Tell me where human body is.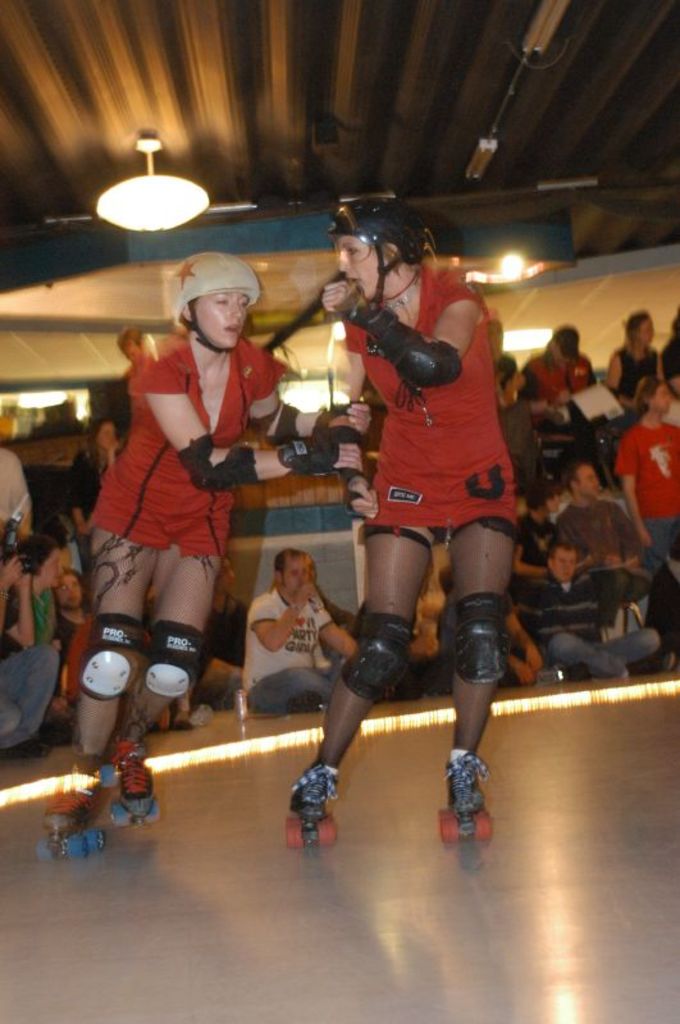
human body is at box(514, 548, 663, 699).
